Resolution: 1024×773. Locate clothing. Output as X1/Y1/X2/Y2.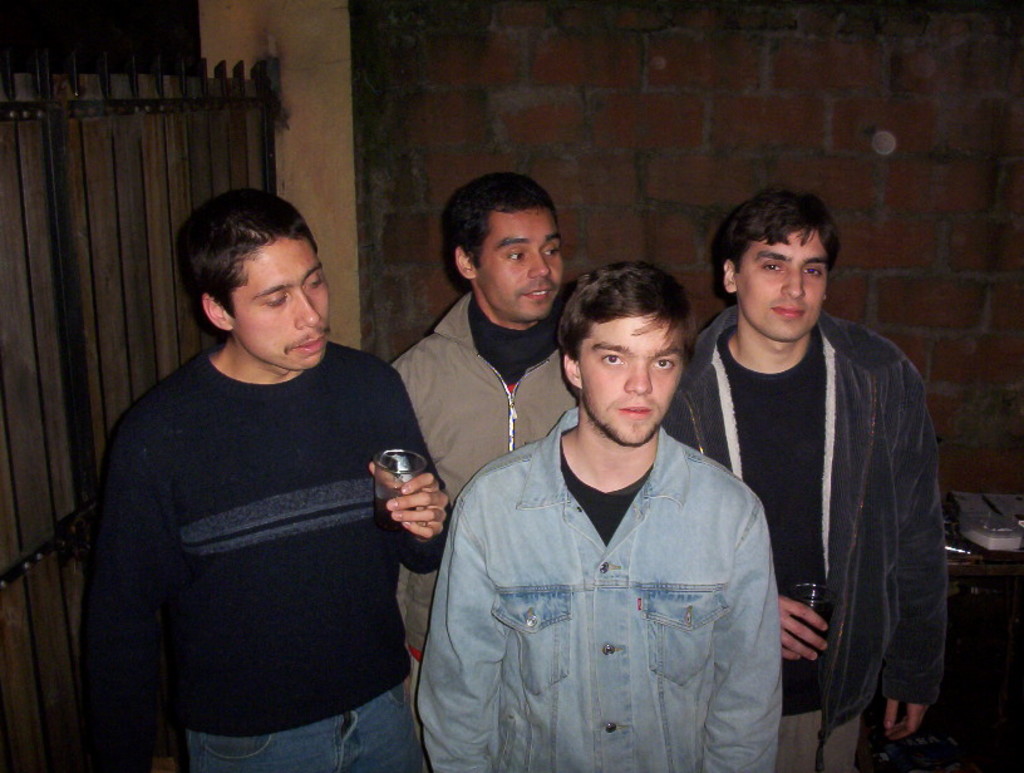
385/285/597/708.
